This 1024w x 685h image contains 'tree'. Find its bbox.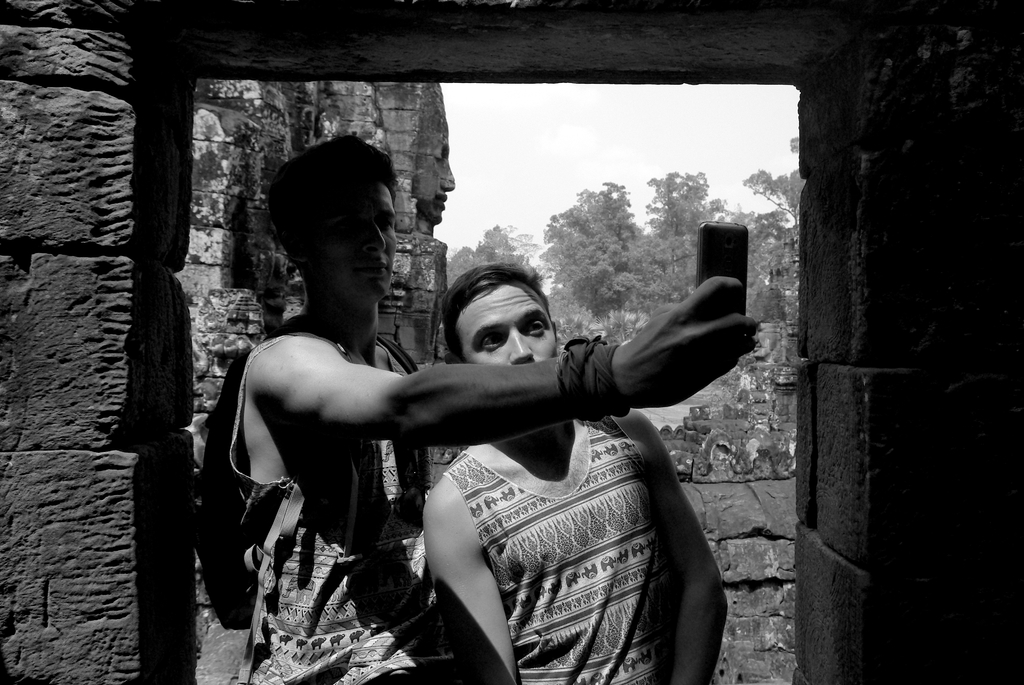
bbox(444, 224, 525, 277).
